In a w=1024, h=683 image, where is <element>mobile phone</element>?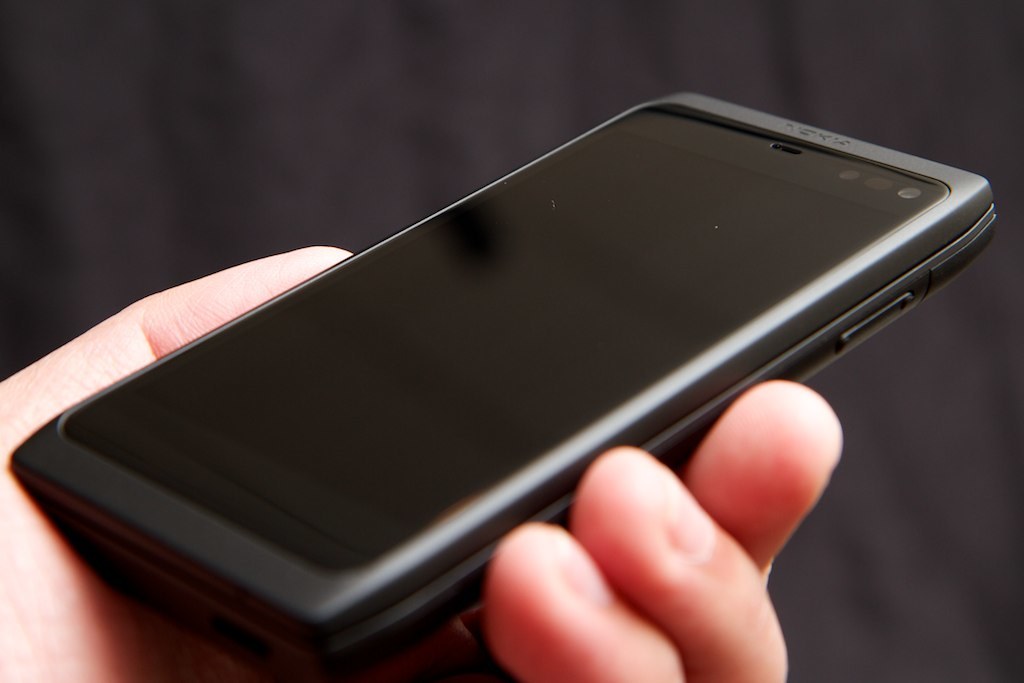
l=53, t=69, r=1008, b=656.
